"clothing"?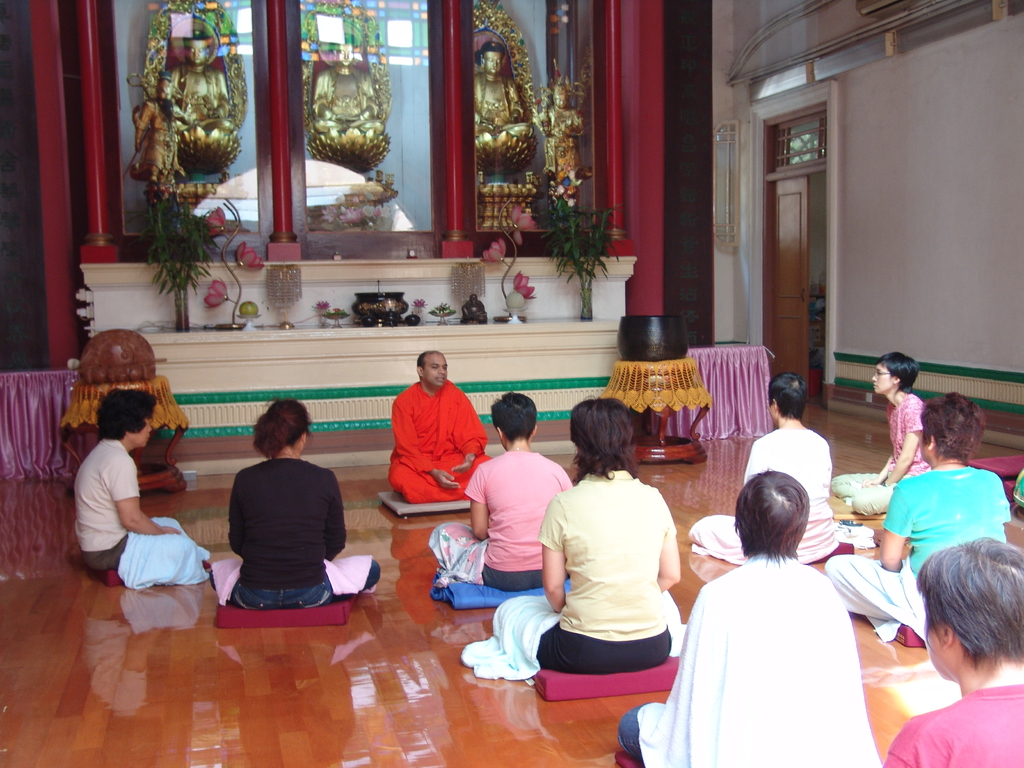
477,73,534,138
